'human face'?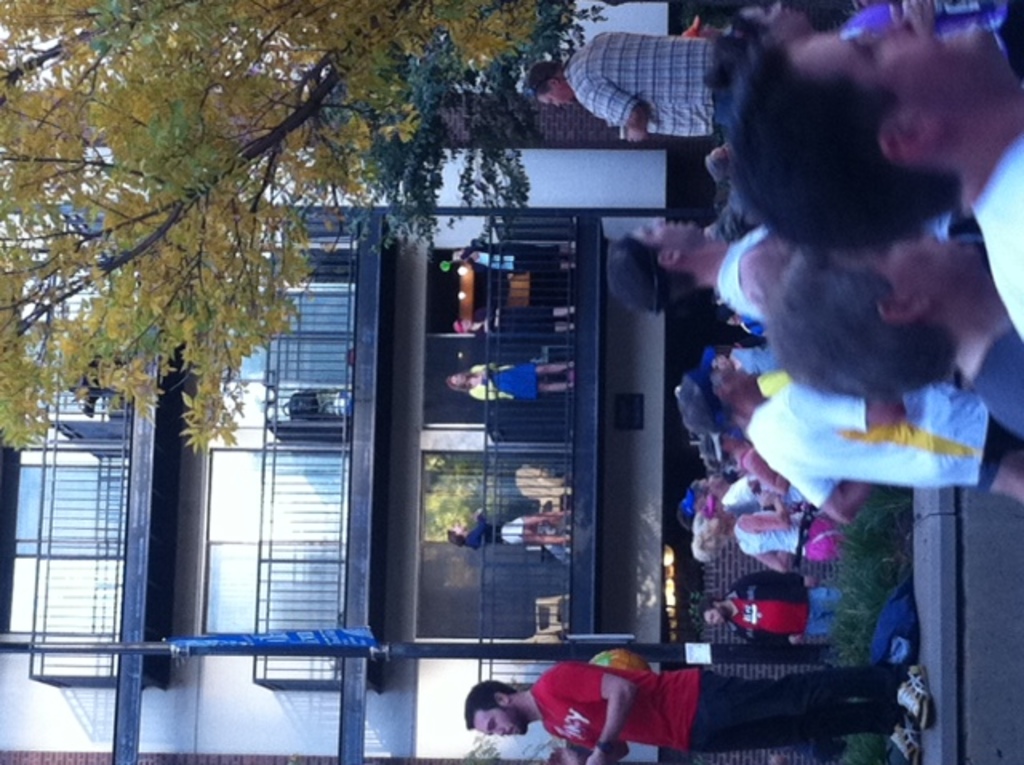
{"left": 704, "top": 610, "right": 726, "bottom": 626}
